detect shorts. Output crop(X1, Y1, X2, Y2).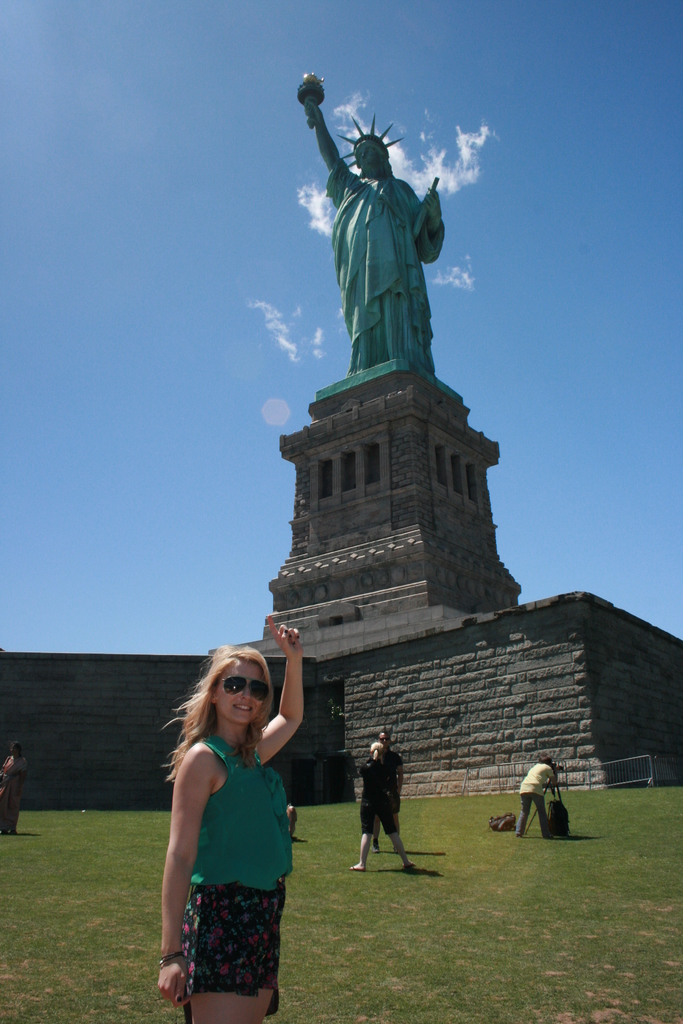
crop(358, 807, 397, 835).
